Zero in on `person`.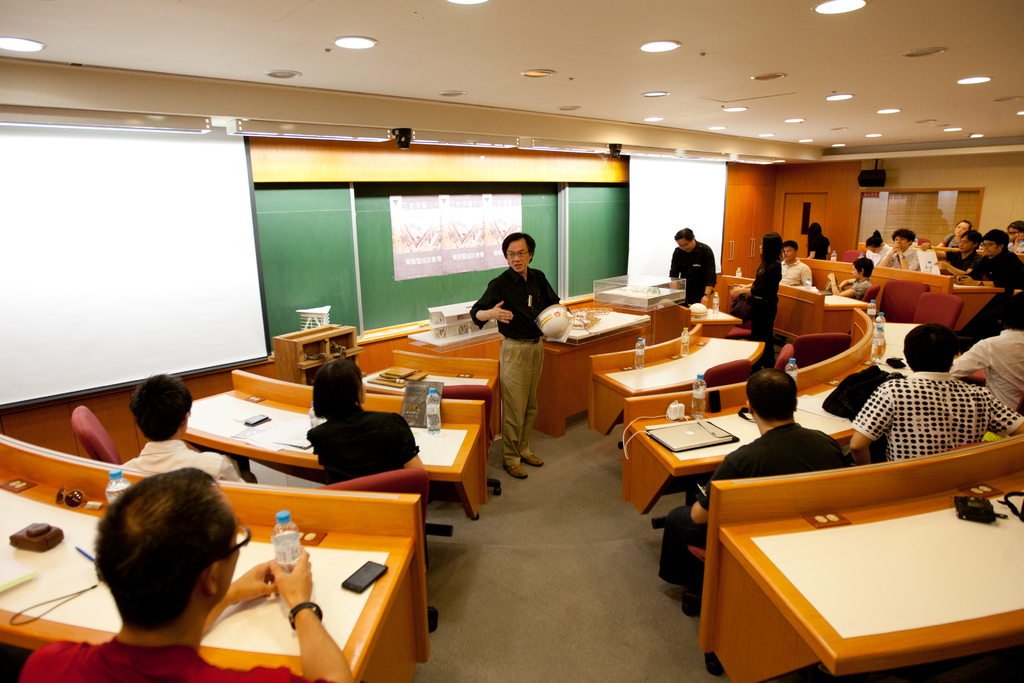
Zeroed in: bbox=(948, 302, 1023, 413).
